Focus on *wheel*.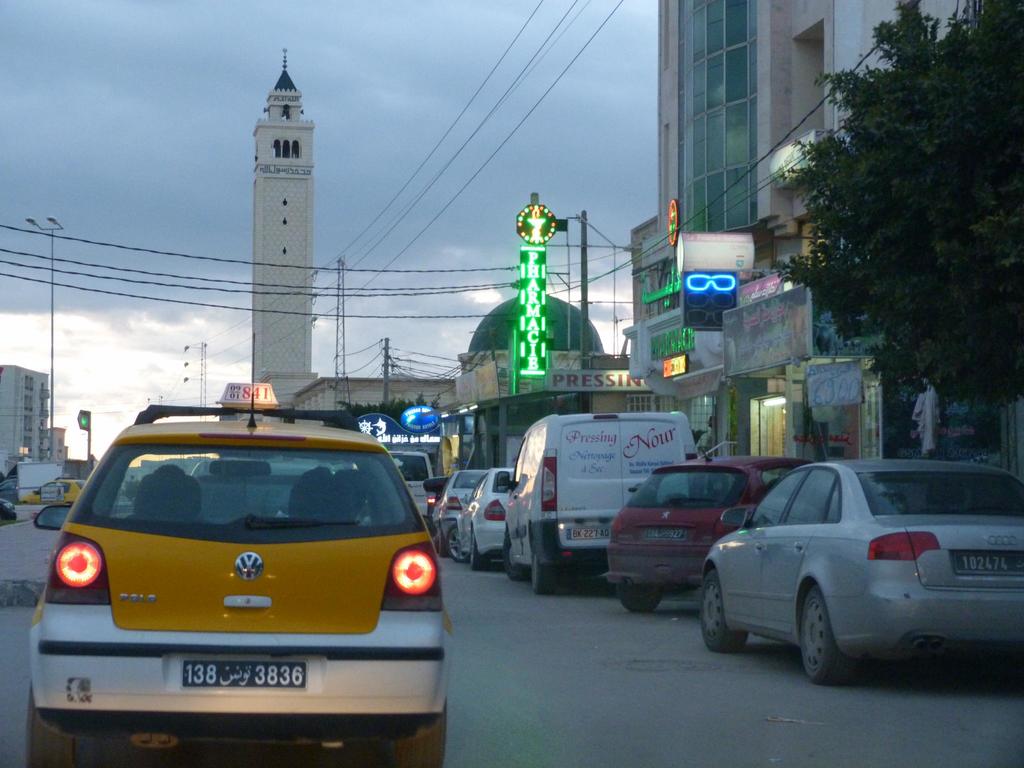
Focused at BBox(531, 545, 557, 593).
